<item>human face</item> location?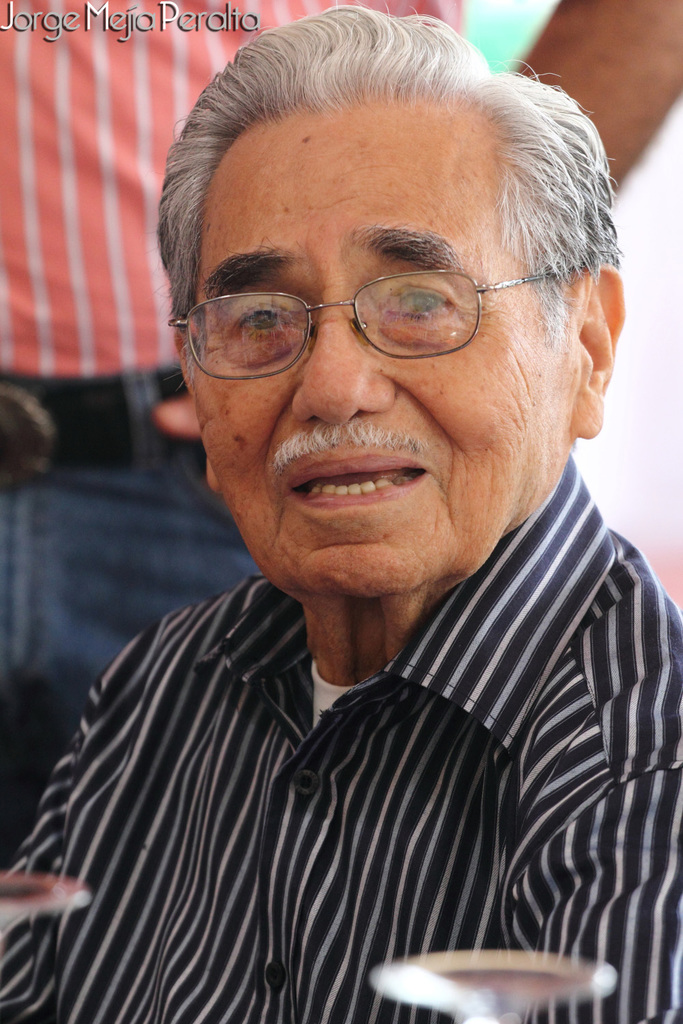
[x1=190, y1=96, x2=581, y2=594]
